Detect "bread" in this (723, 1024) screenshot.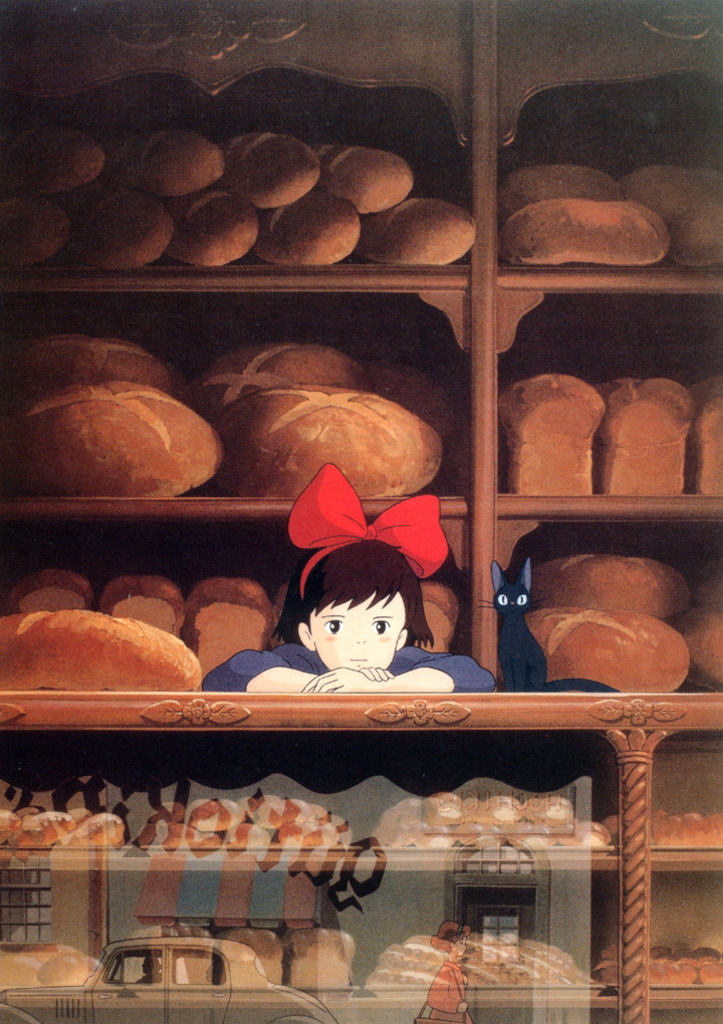
Detection: rect(650, 807, 722, 842).
